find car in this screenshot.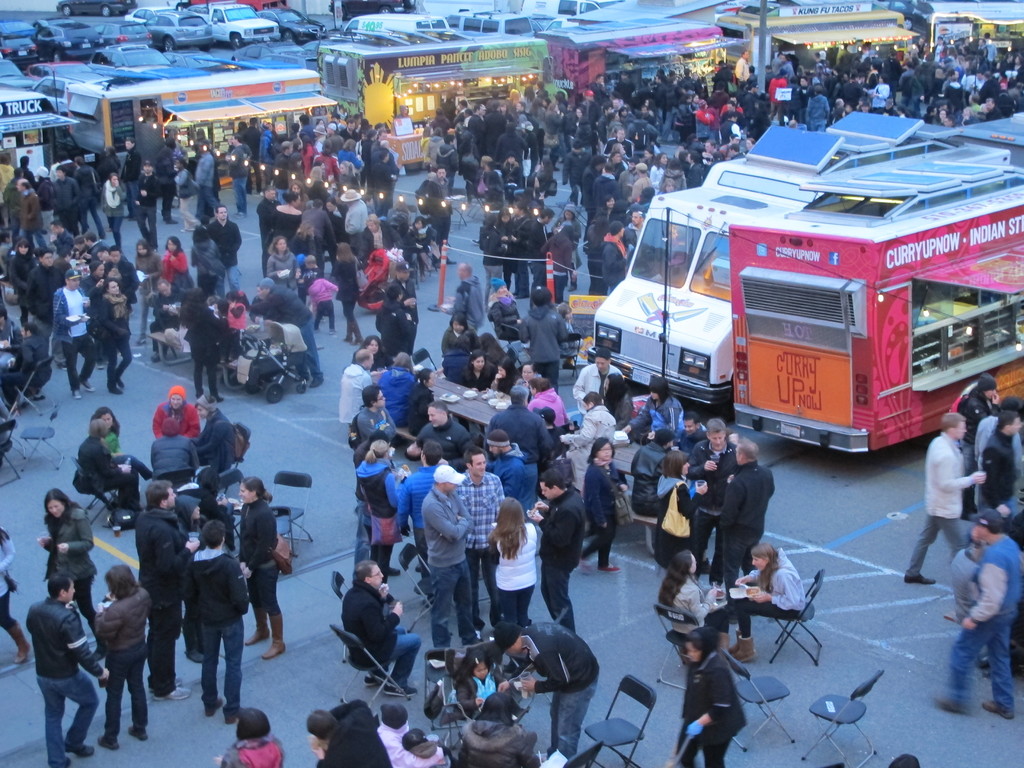
The bounding box for car is locate(35, 20, 104, 58).
